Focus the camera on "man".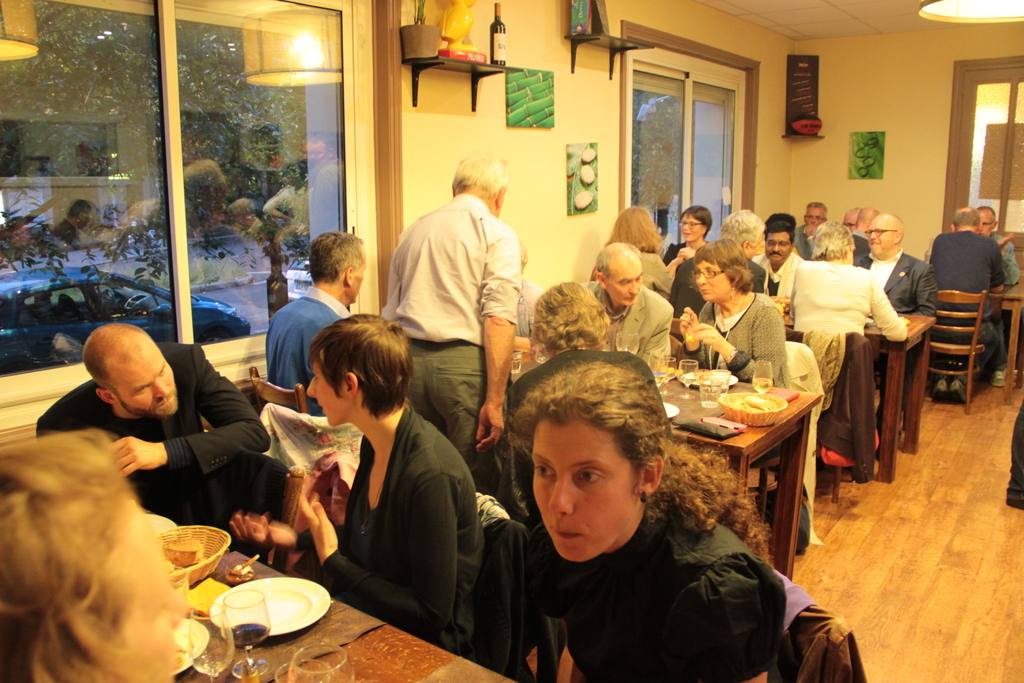
Focus region: bbox=(579, 244, 673, 360).
